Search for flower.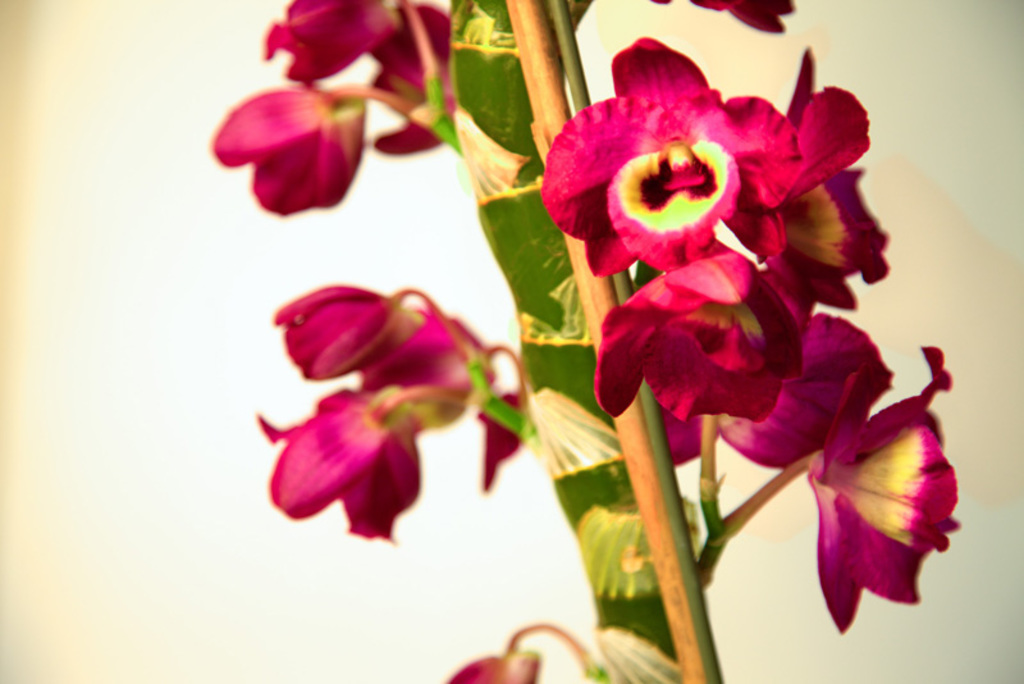
Found at 588,263,801,419.
